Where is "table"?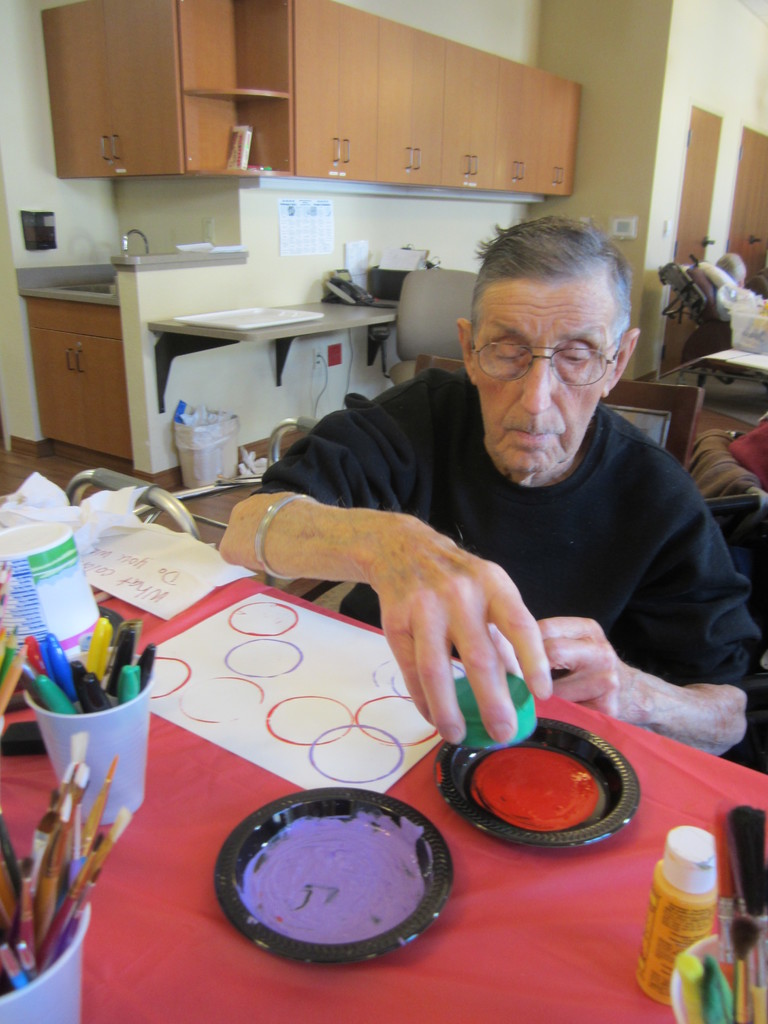
140,284,415,408.
